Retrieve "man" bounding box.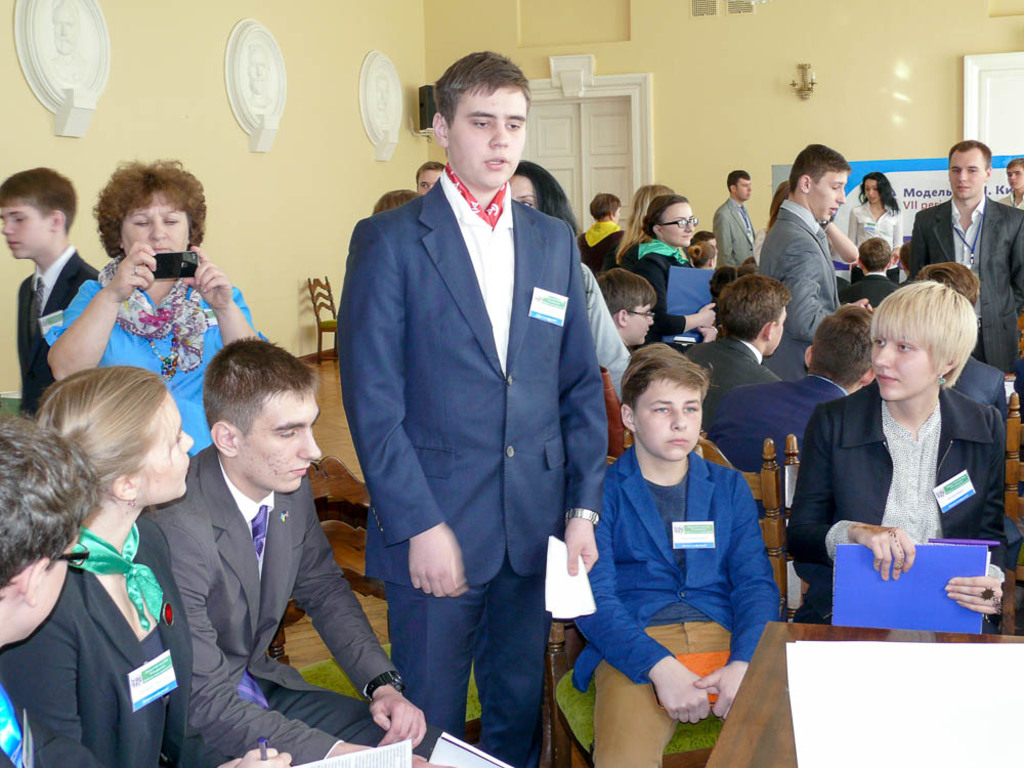
Bounding box: [838,236,901,303].
